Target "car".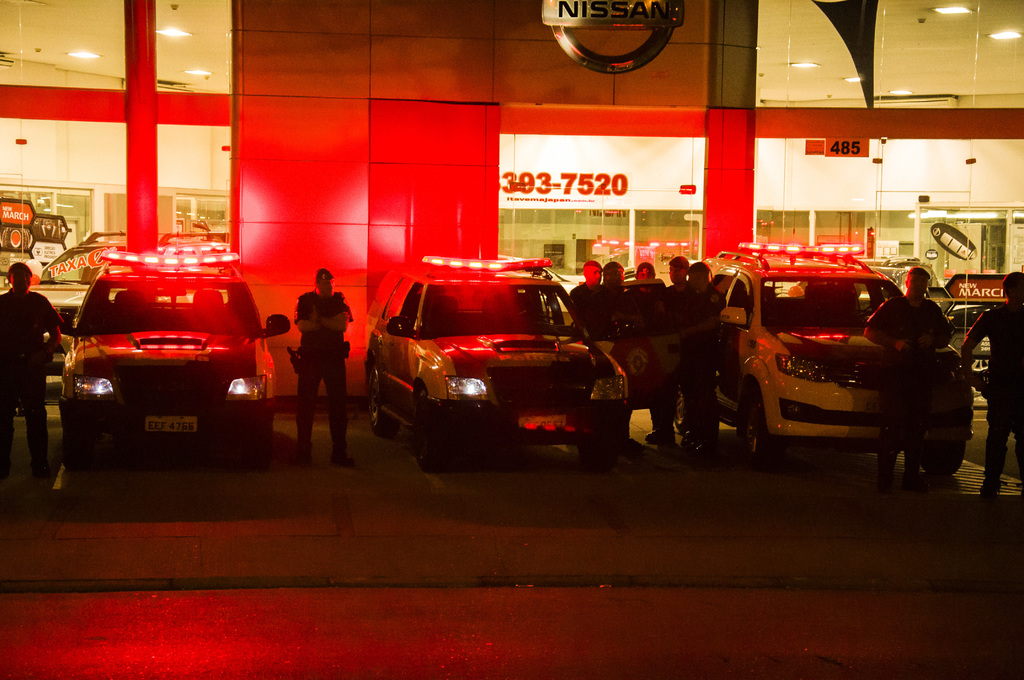
Target region: (x1=0, y1=227, x2=228, y2=374).
